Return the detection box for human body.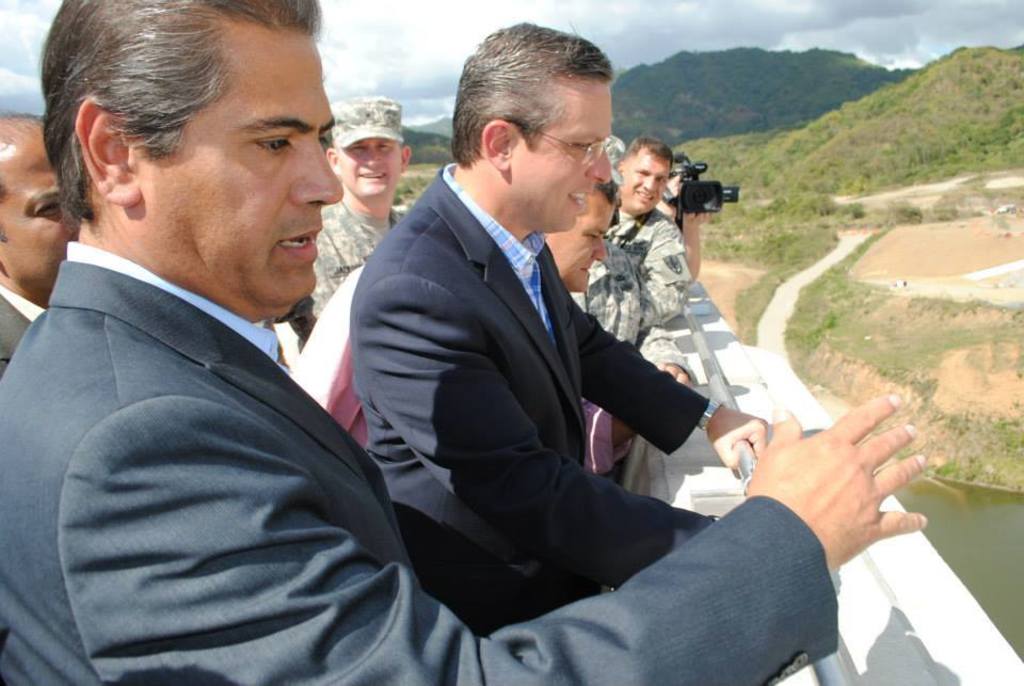
x1=0, y1=284, x2=42, y2=374.
